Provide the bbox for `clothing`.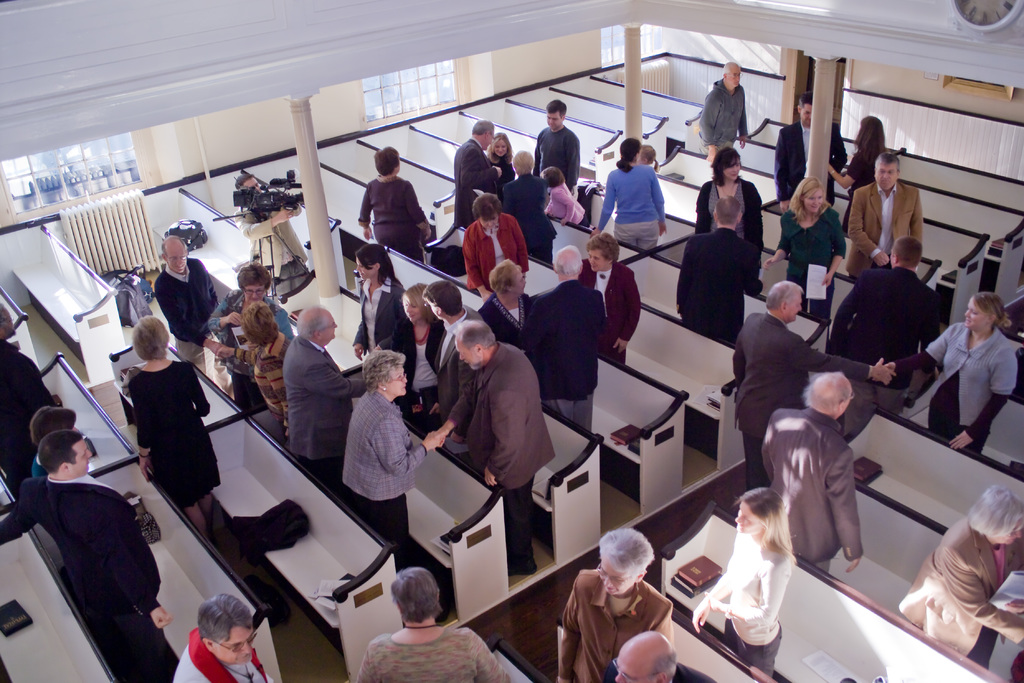
<bbox>157, 270, 210, 361</bbox>.
